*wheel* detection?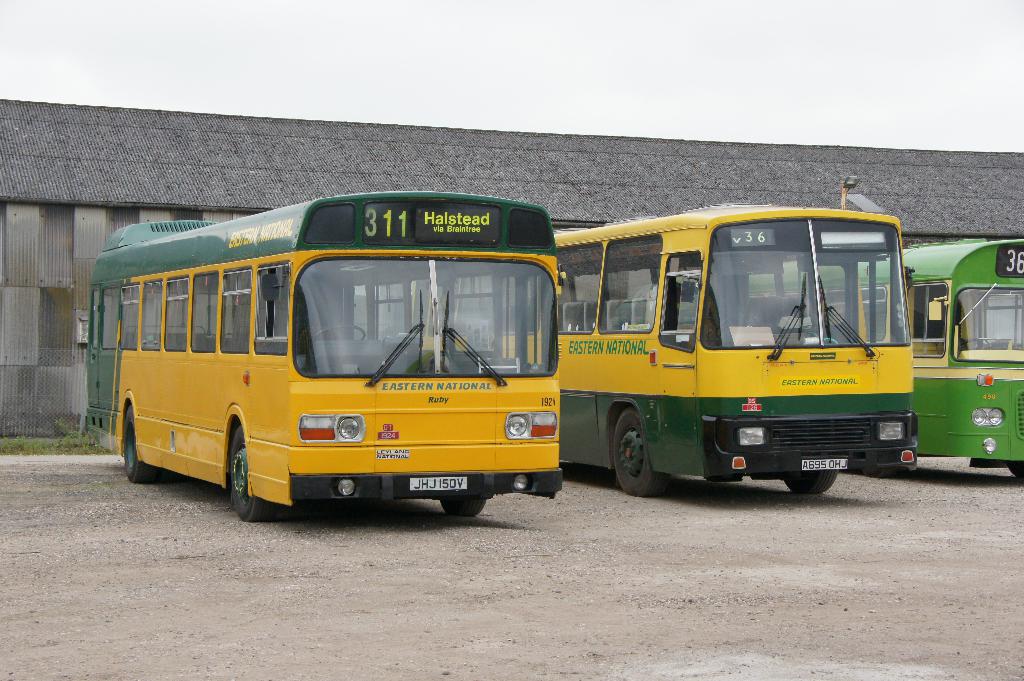
[229, 426, 271, 523]
